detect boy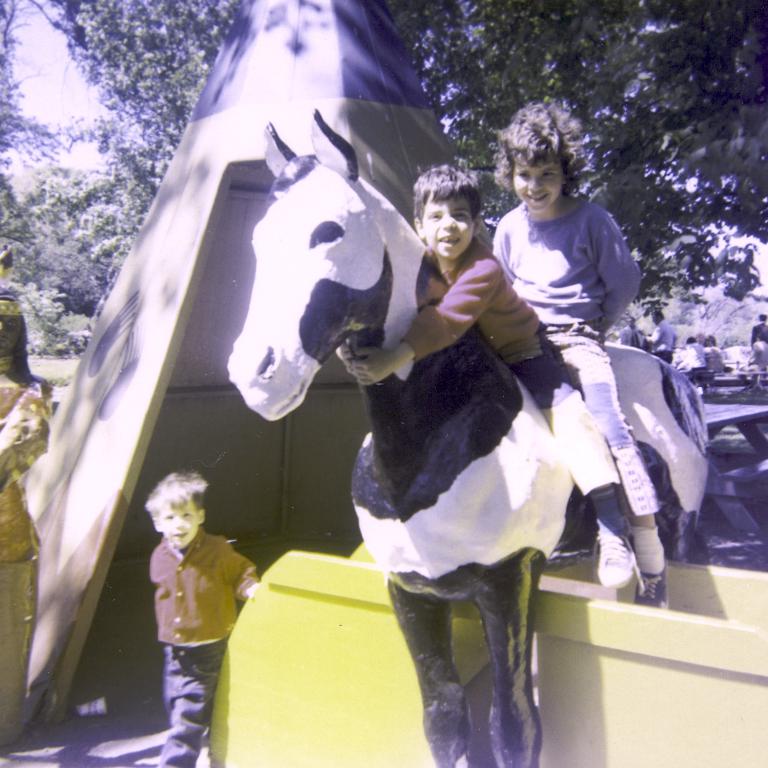
region(334, 163, 647, 591)
